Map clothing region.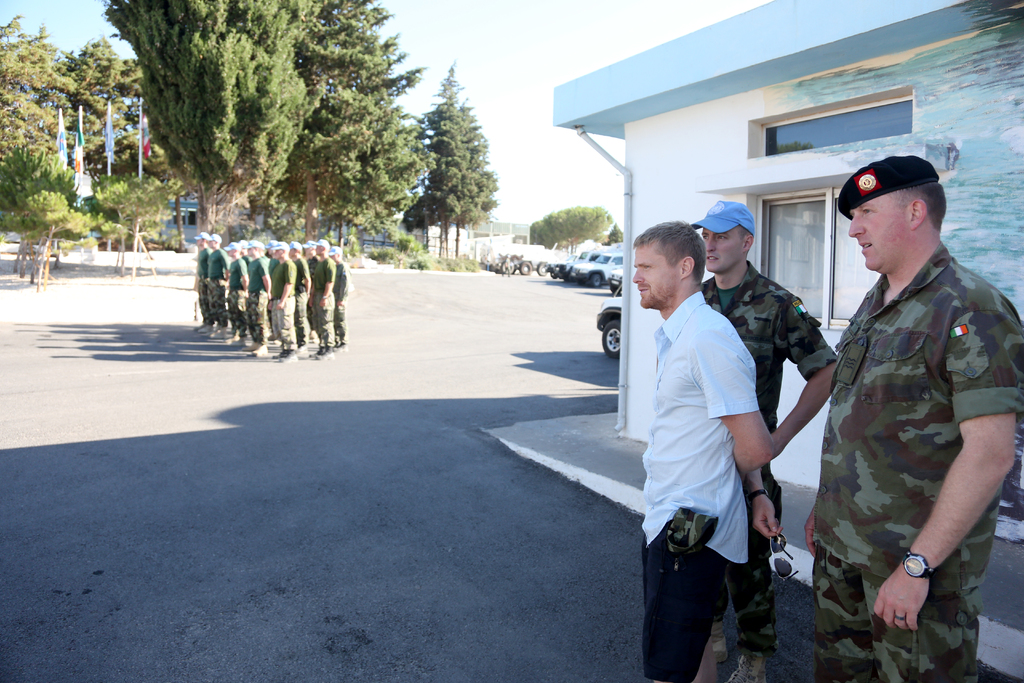
Mapped to pyautogui.locateOnScreen(705, 256, 834, 648).
